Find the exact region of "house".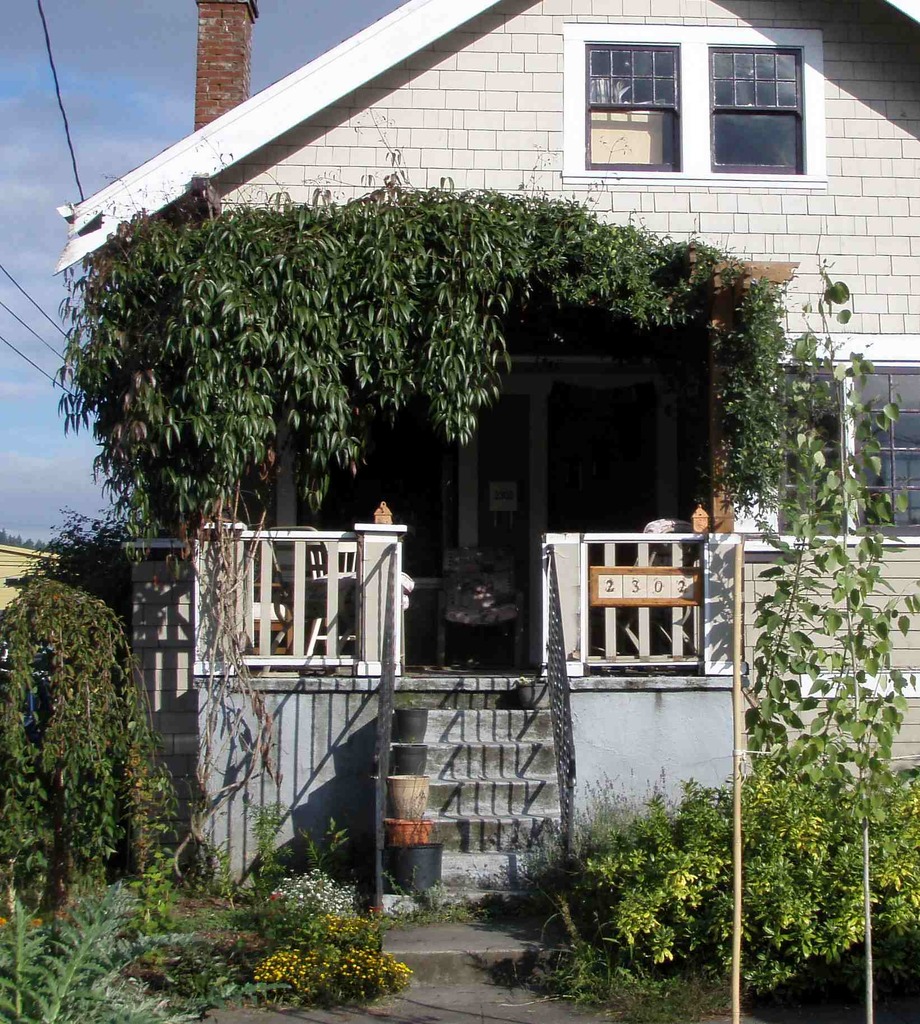
Exact region: bbox=[58, 2, 848, 926].
